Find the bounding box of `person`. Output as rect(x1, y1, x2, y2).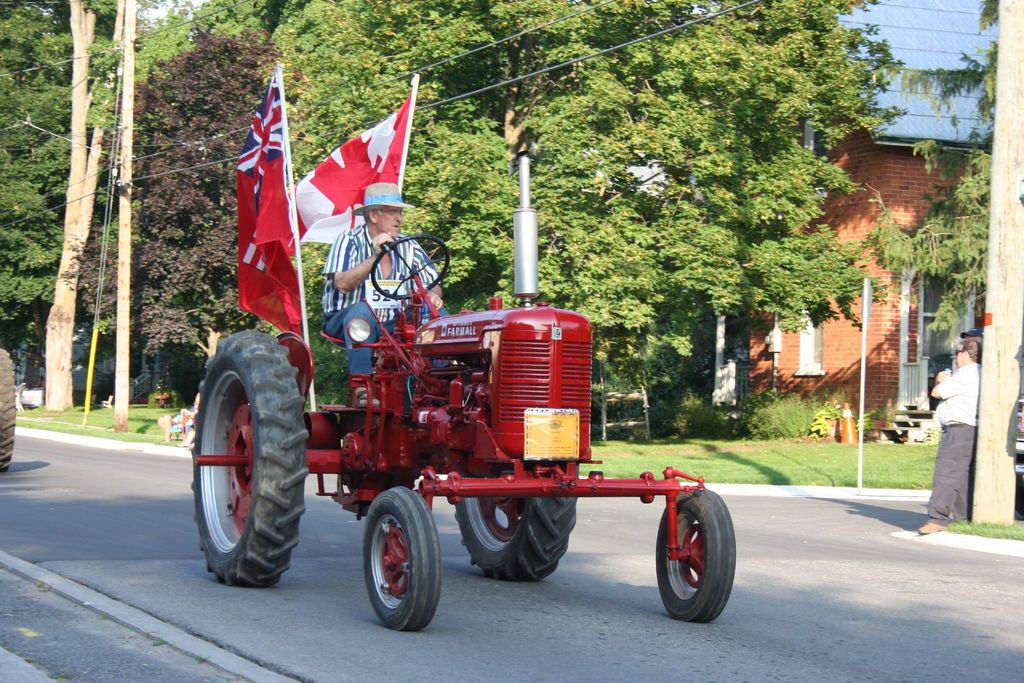
rect(935, 330, 1007, 536).
